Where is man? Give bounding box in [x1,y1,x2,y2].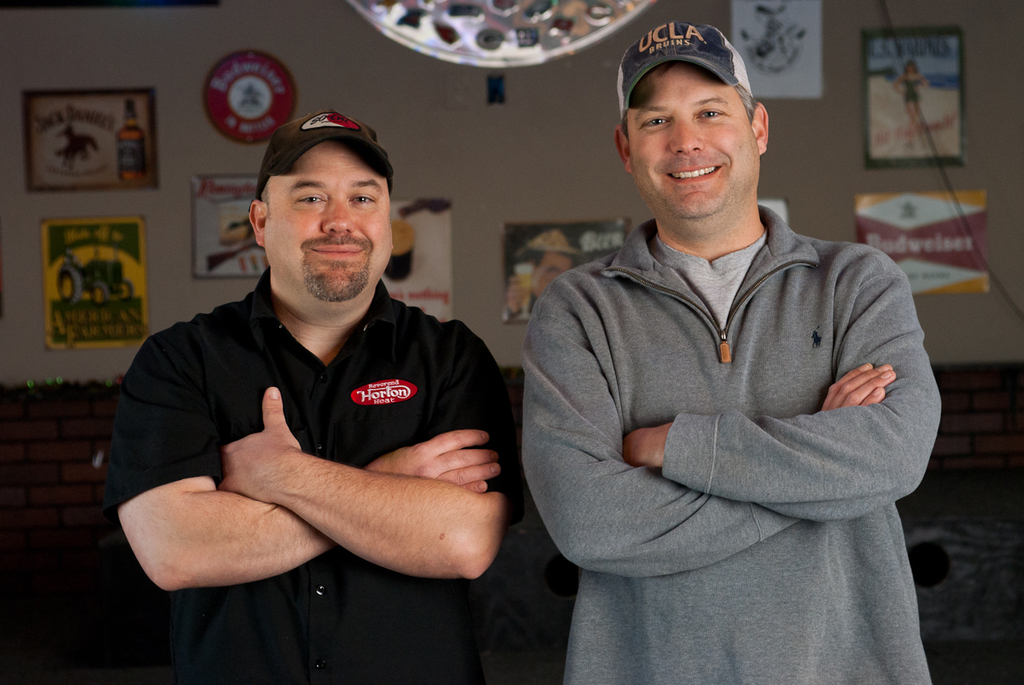
[97,100,539,655].
